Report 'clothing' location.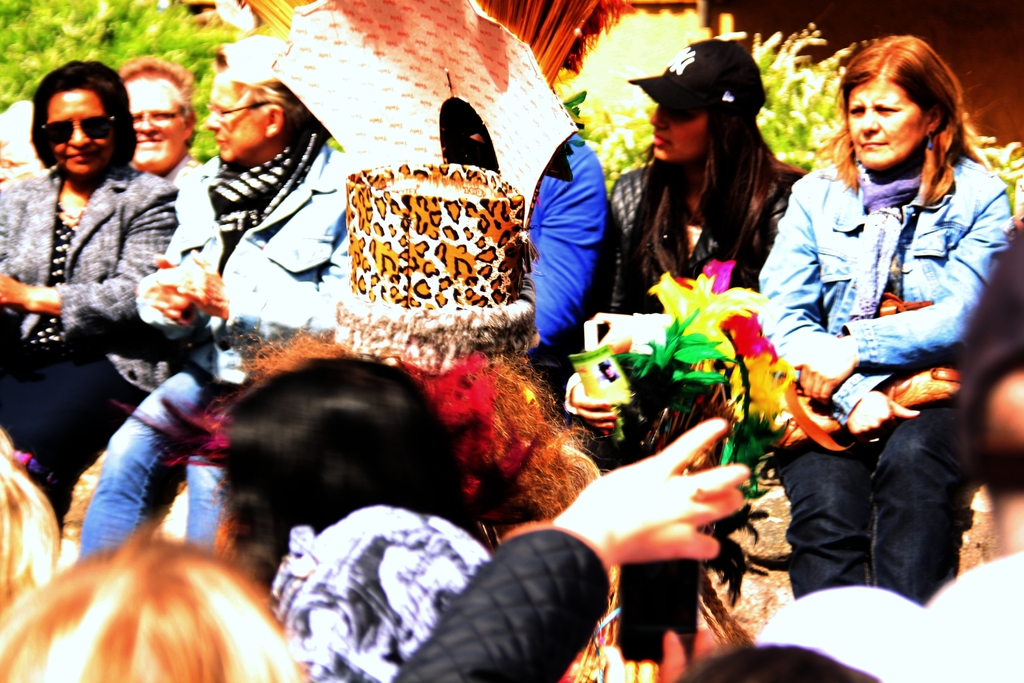
Report: {"x1": 75, "y1": 151, "x2": 364, "y2": 557}.
